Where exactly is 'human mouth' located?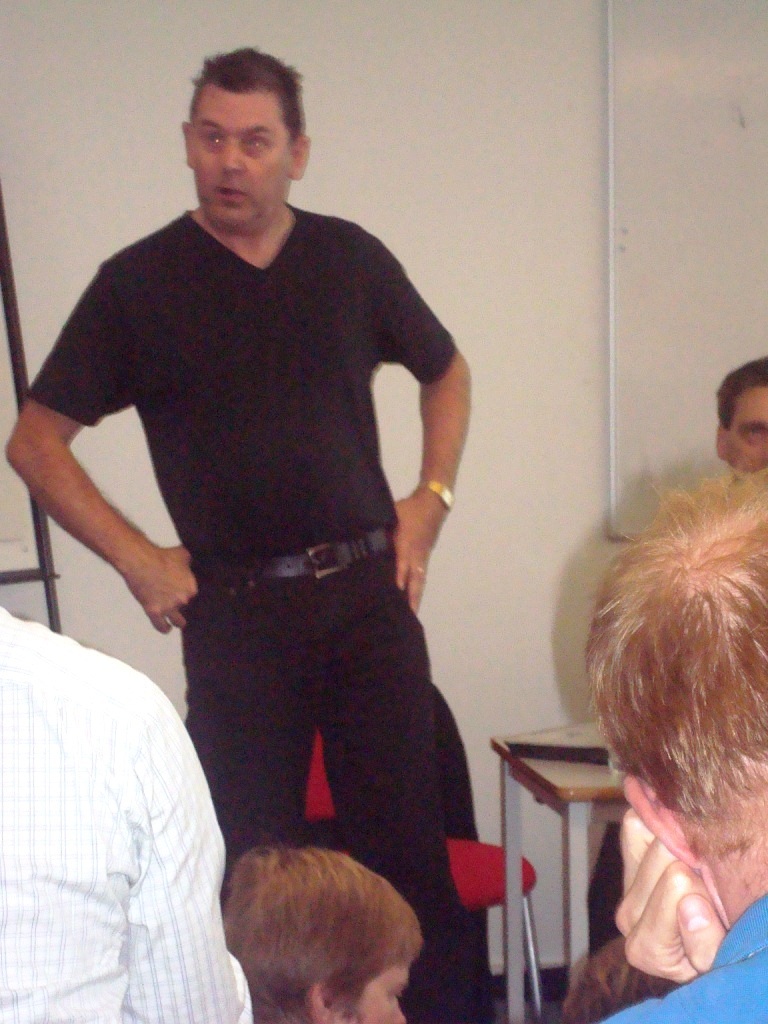
Its bounding box is {"x1": 217, "y1": 187, "x2": 245, "y2": 201}.
